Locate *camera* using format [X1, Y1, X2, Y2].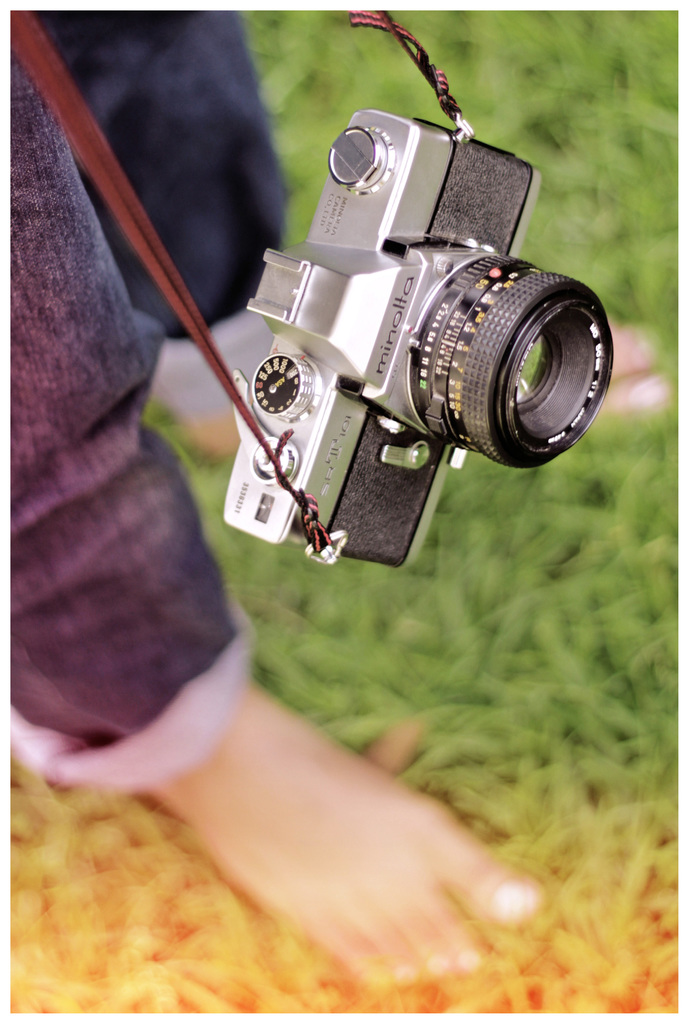
[264, 121, 626, 523].
